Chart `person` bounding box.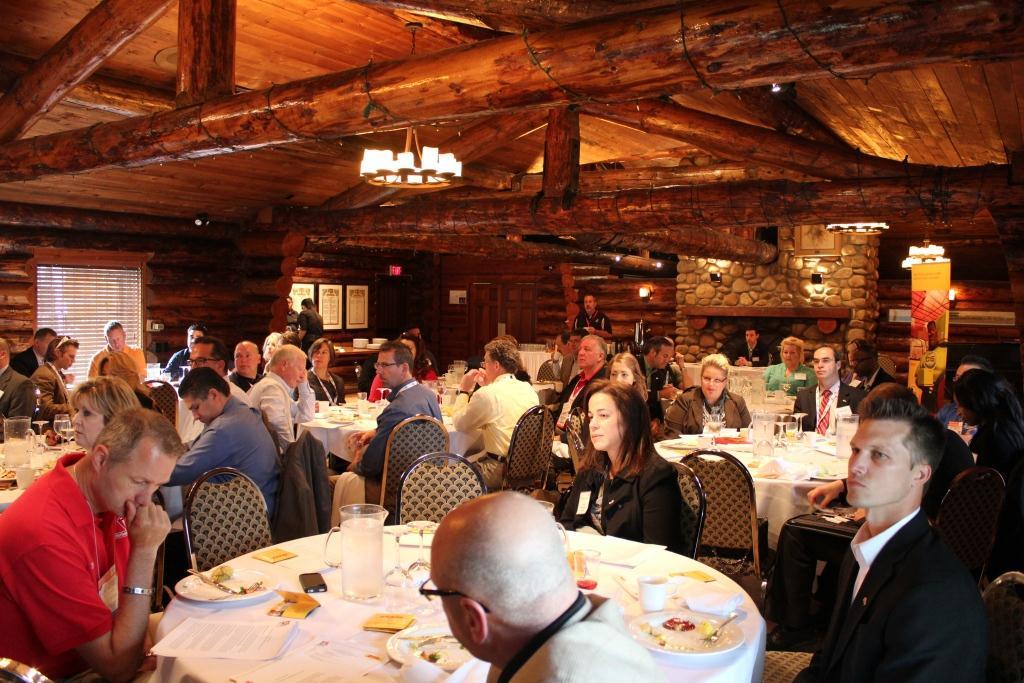
Charted: l=87, t=322, r=145, b=377.
